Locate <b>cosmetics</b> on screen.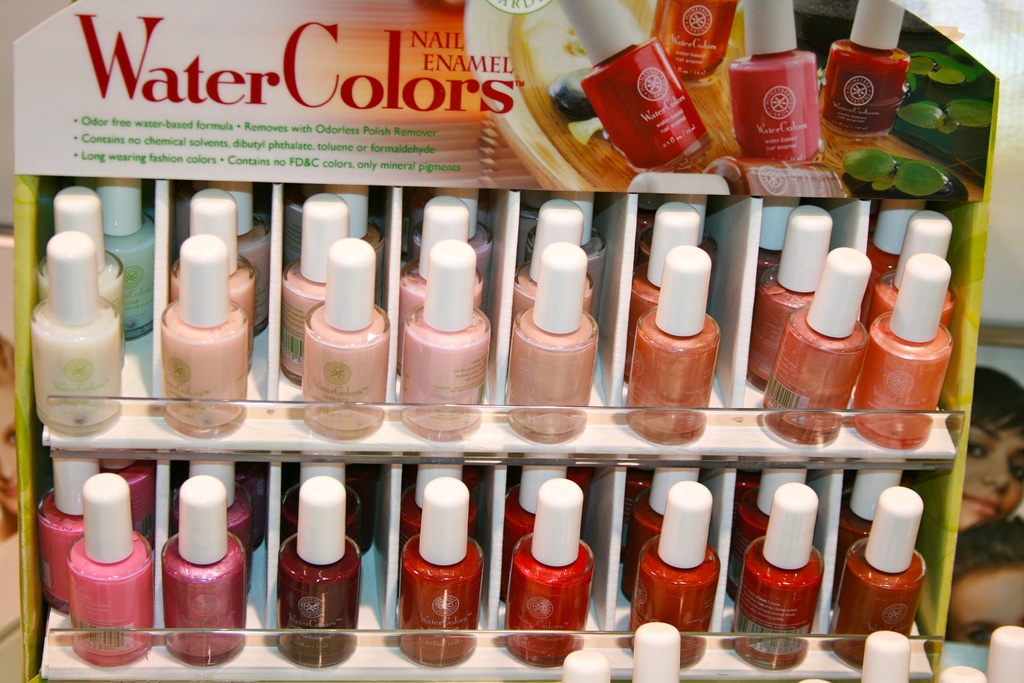
On screen at <region>860, 201, 959, 346</region>.
